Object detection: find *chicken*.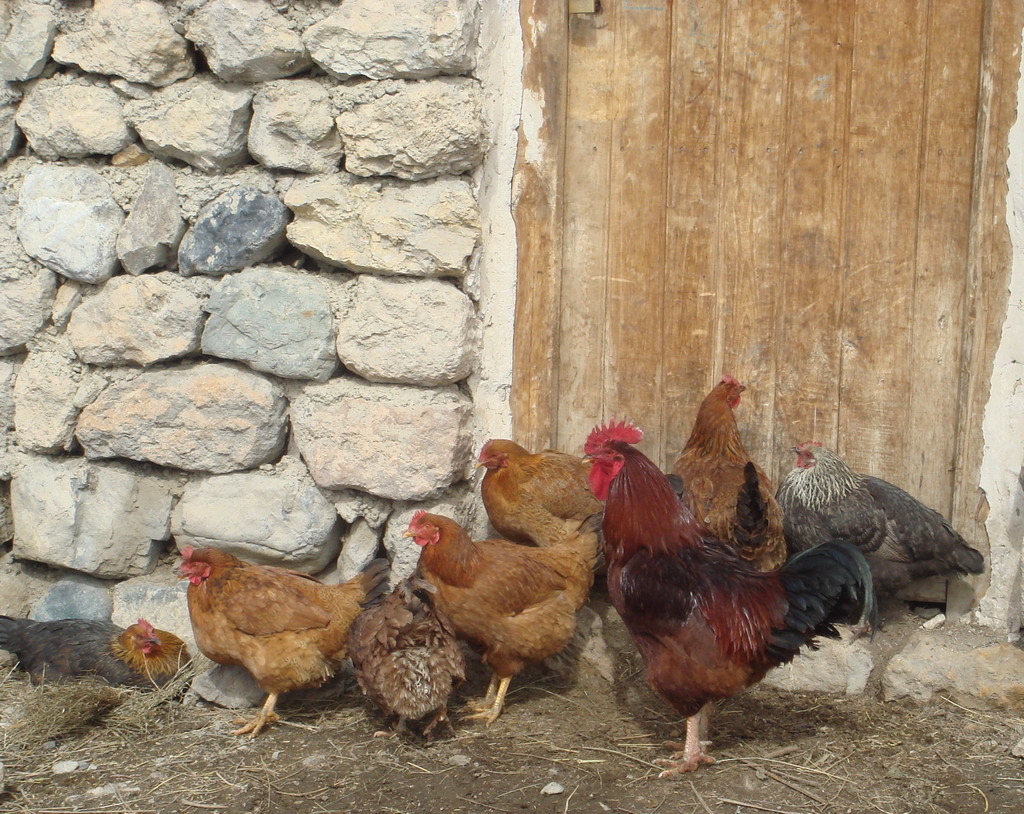
<region>165, 540, 376, 730</region>.
